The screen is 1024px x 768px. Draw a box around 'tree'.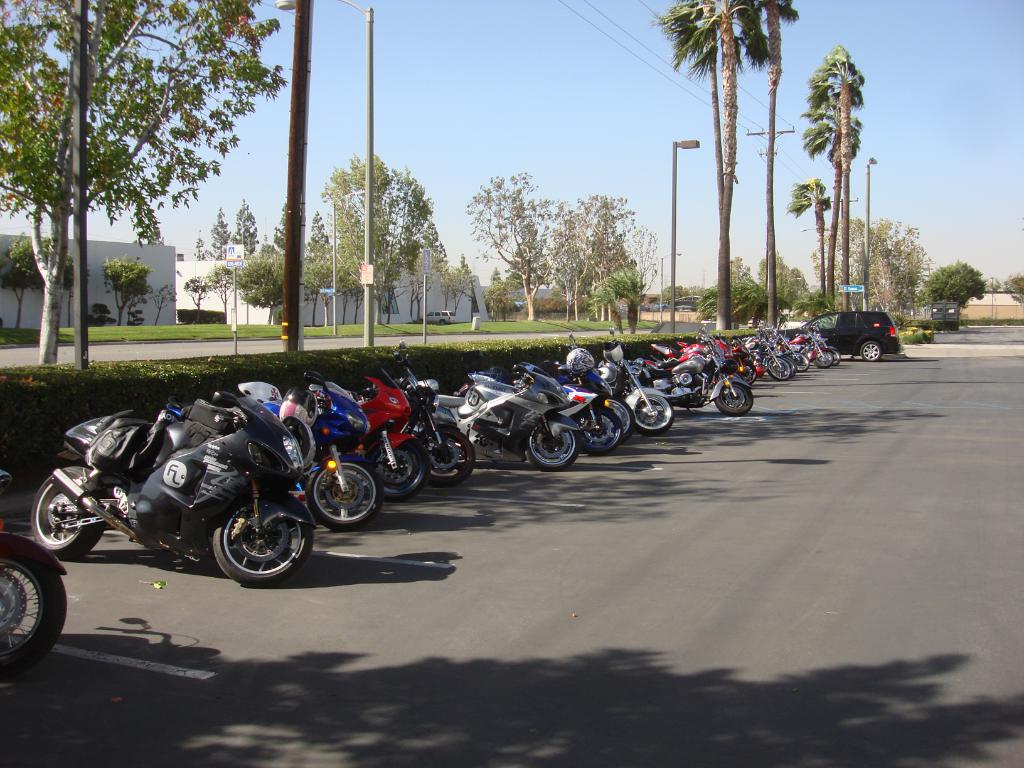
742, 0, 797, 321.
